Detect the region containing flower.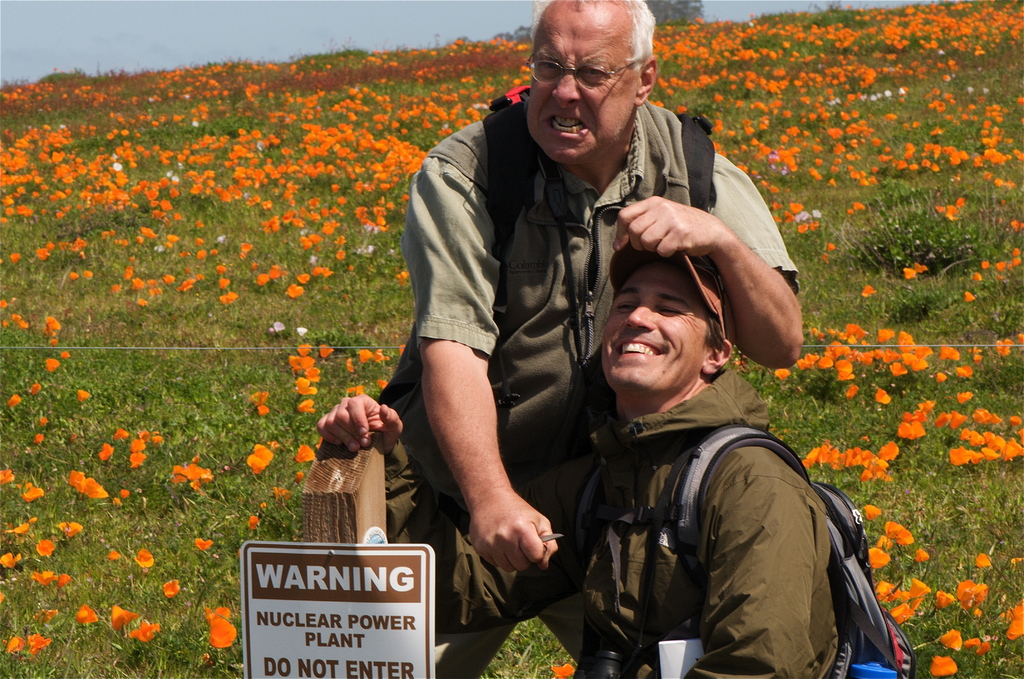
(117, 485, 129, 501).
